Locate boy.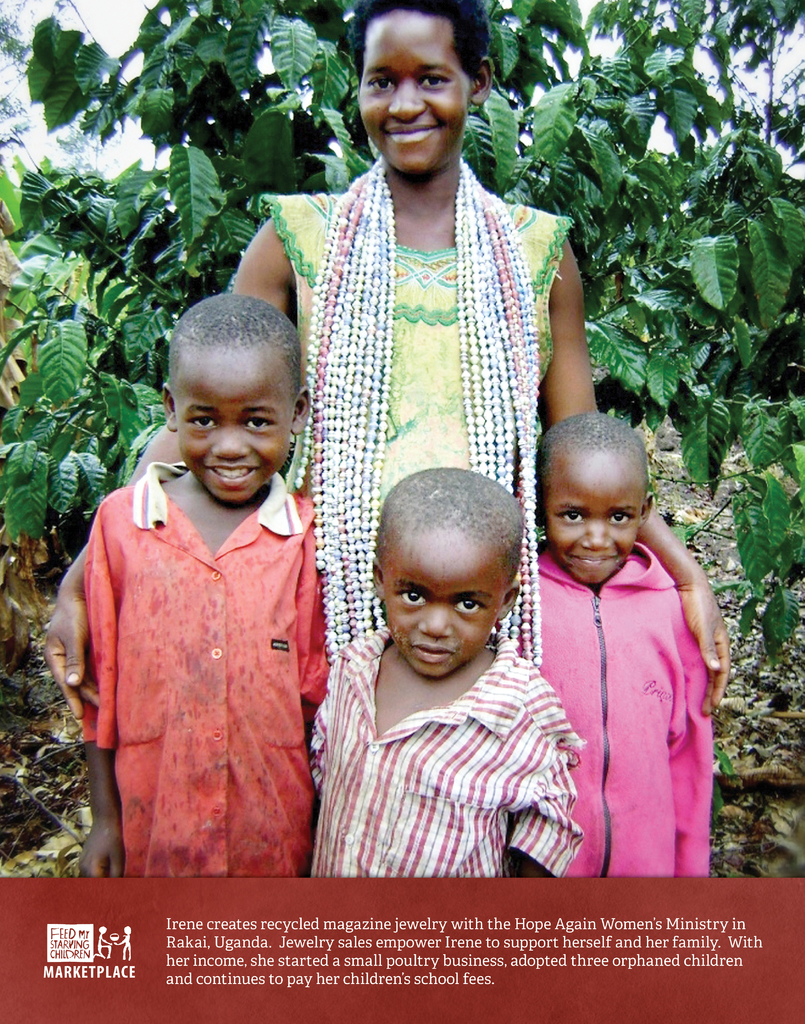
Bounding box: box(73, 295, 330, 877).
